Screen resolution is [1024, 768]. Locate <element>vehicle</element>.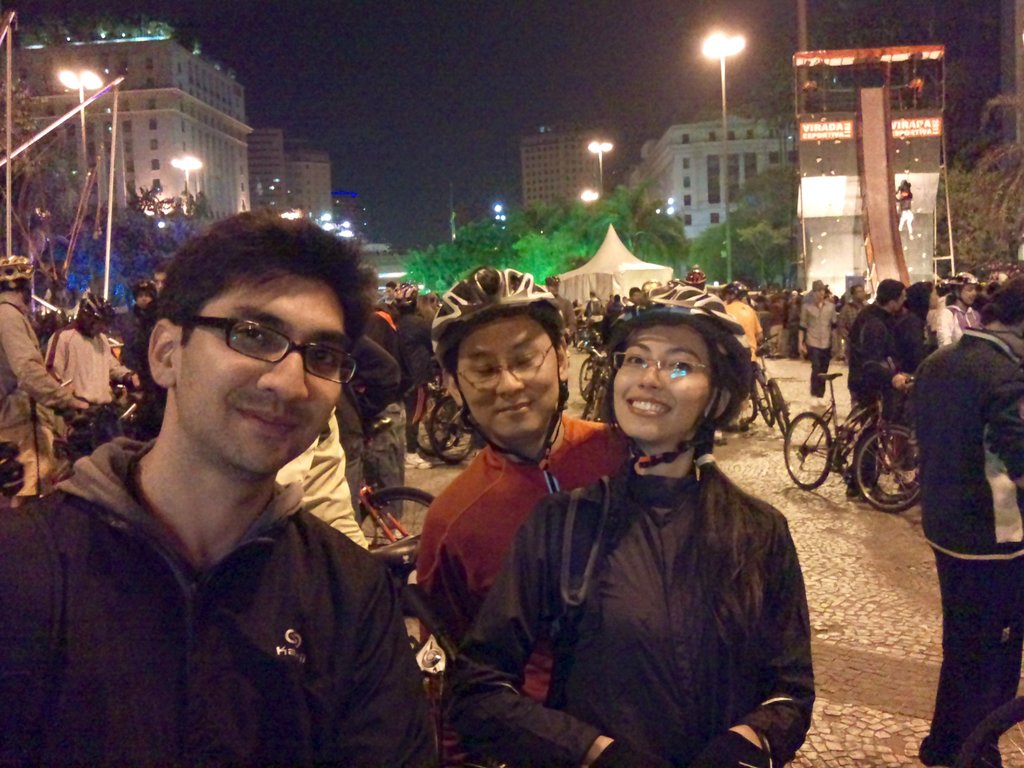
bbox(769, 388, 916, 512).
